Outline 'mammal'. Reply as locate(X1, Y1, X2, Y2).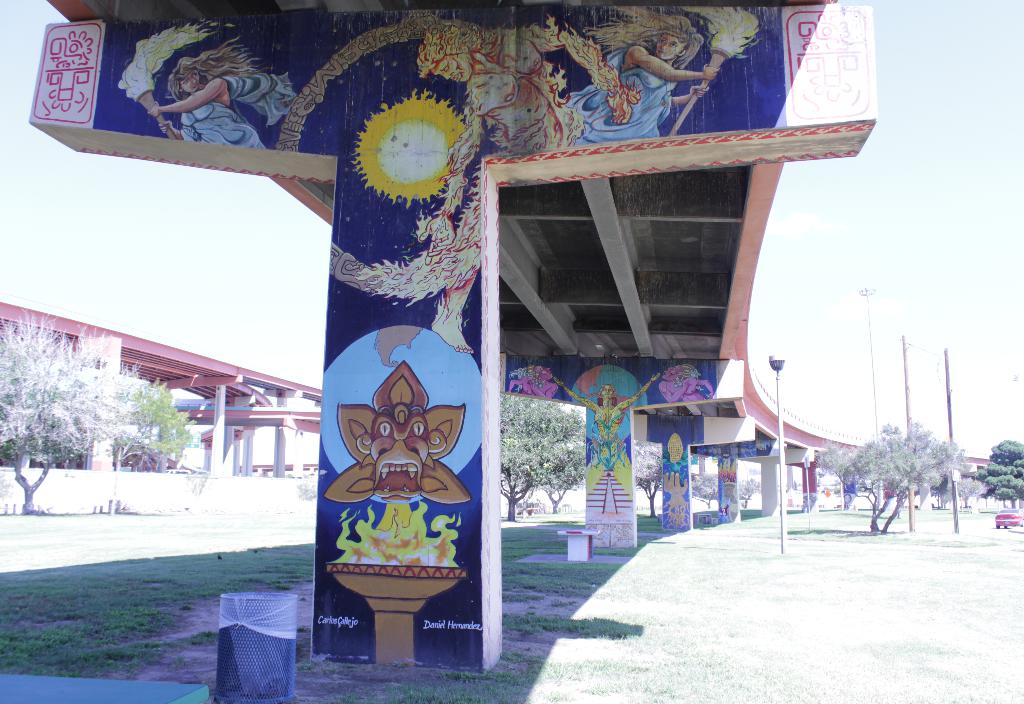
locate(358, 407, 437, 497).
